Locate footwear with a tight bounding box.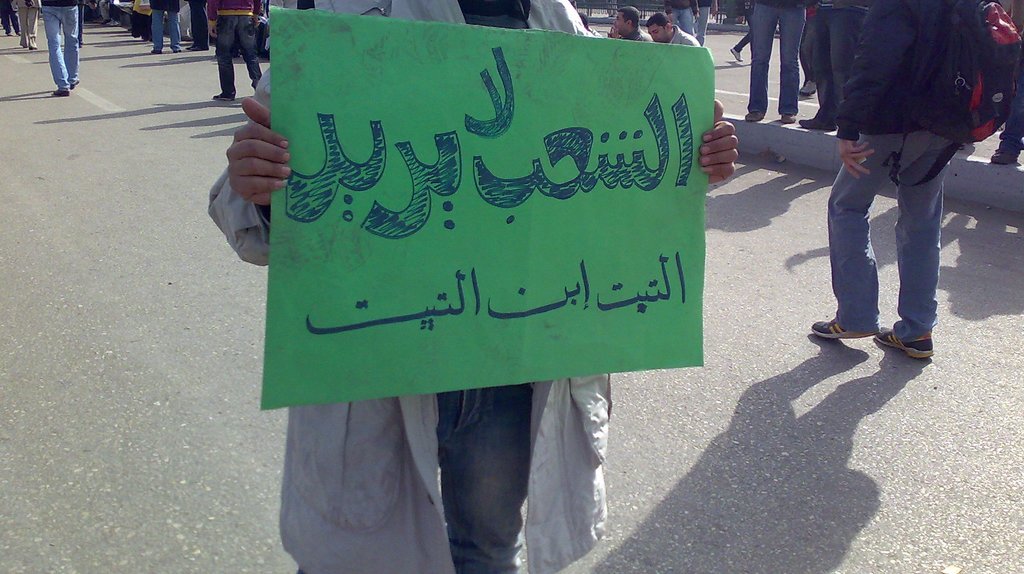
[795,117,830,129].
